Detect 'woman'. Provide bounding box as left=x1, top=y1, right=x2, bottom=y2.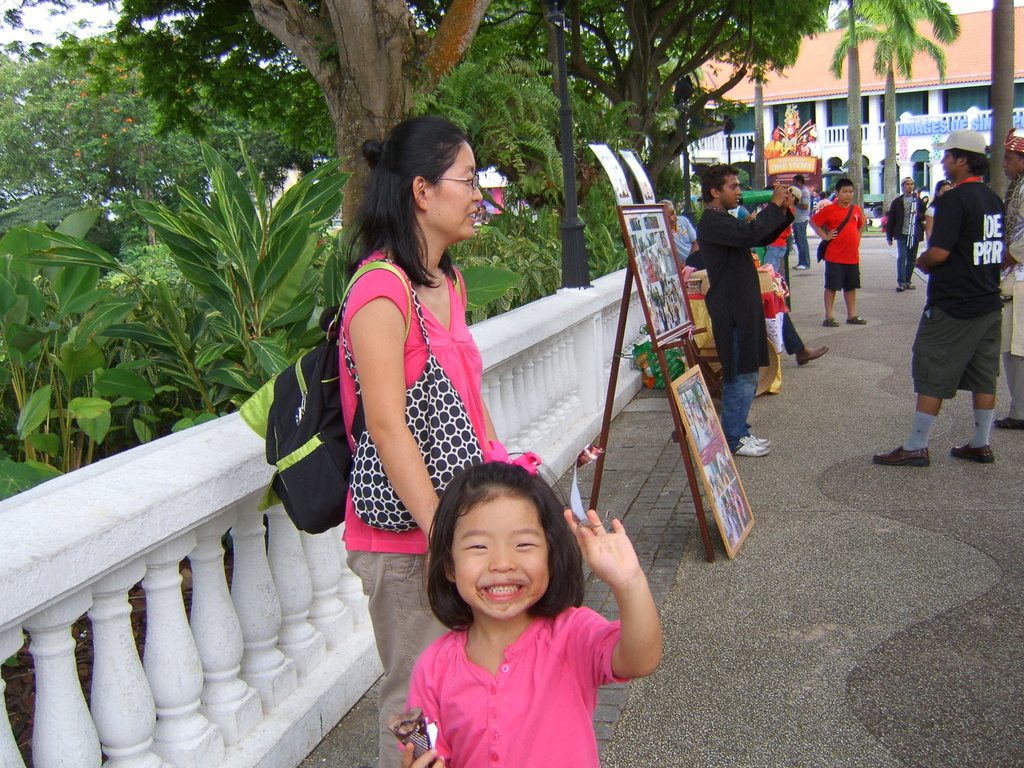
left=922, top=179, right=952, bottom=243.
